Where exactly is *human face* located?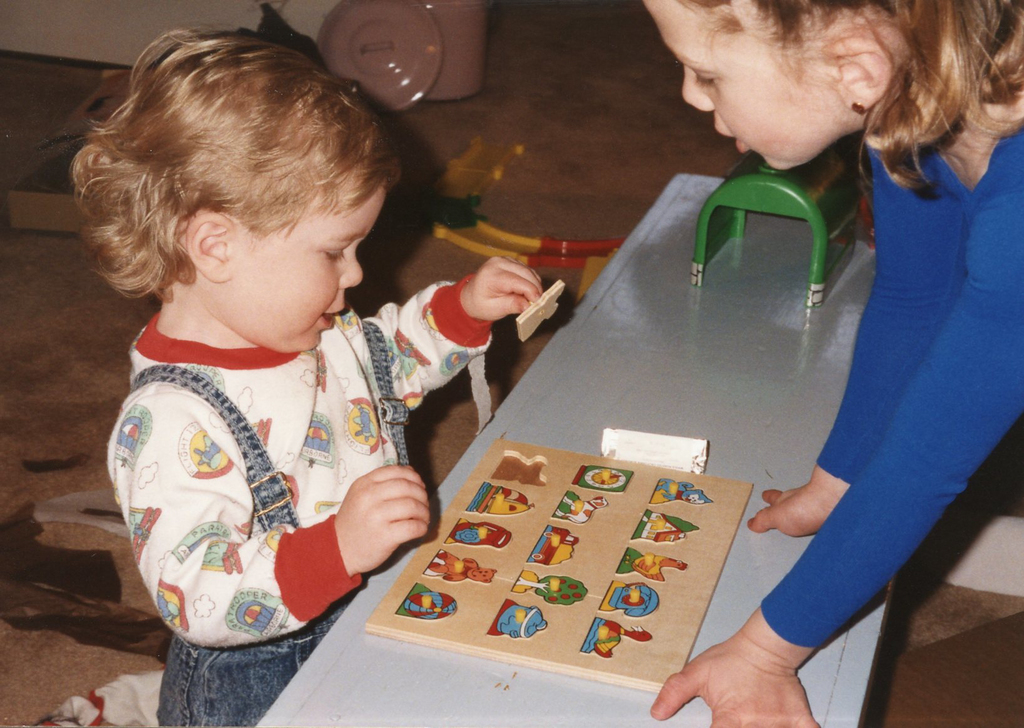
Its bounding box is 227/174/387/350.
